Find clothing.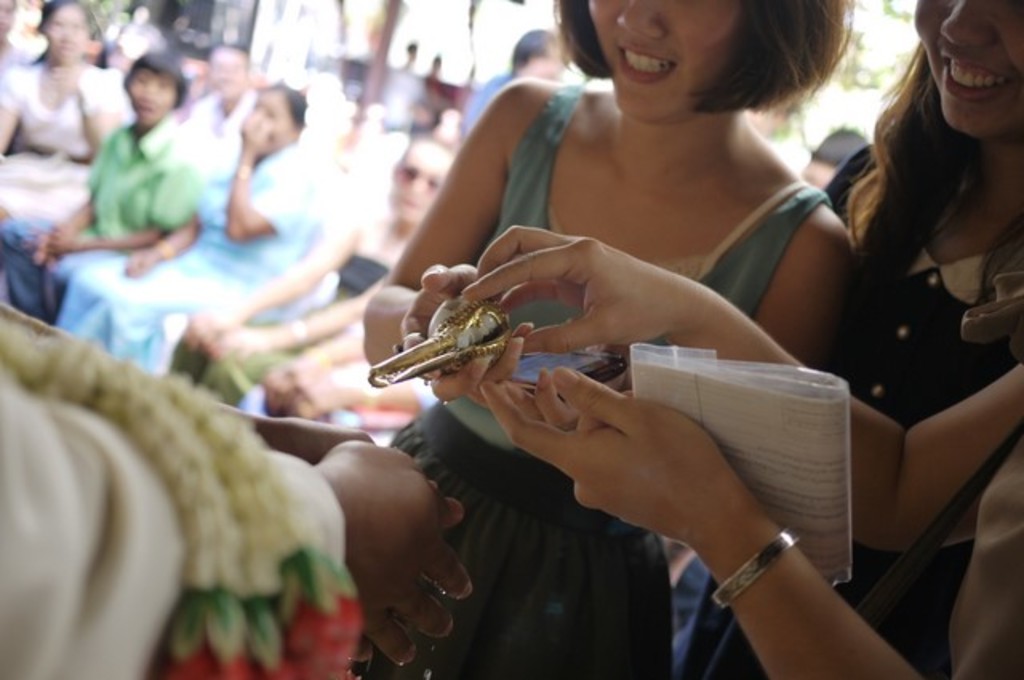
rect(0, 58, 128, 222).
